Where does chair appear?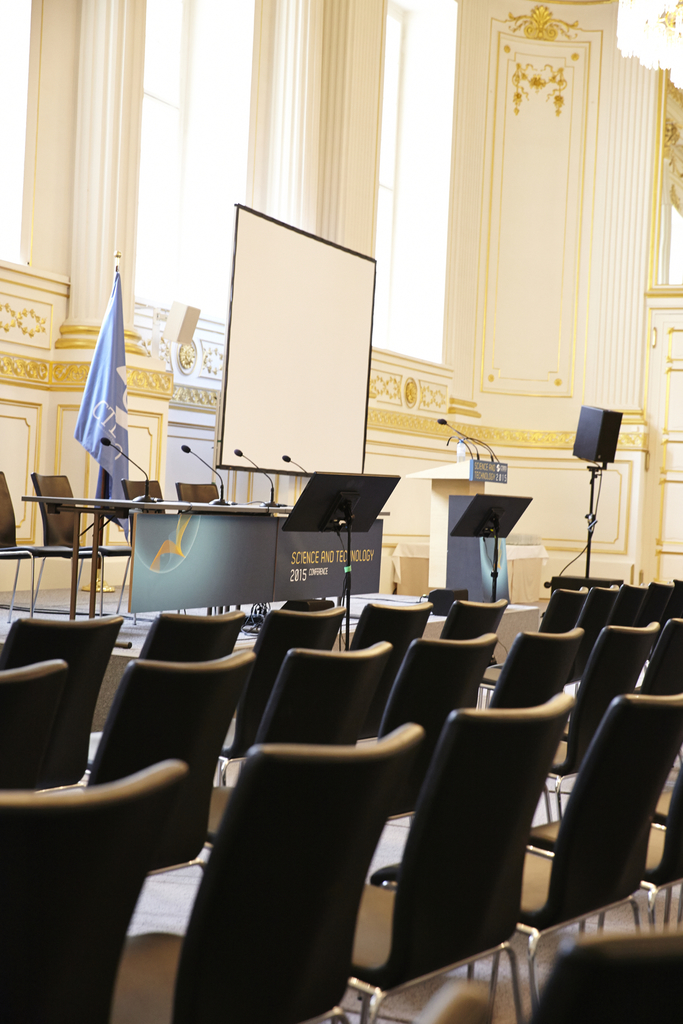
Appears at box=[0, 469, 82, 614].
